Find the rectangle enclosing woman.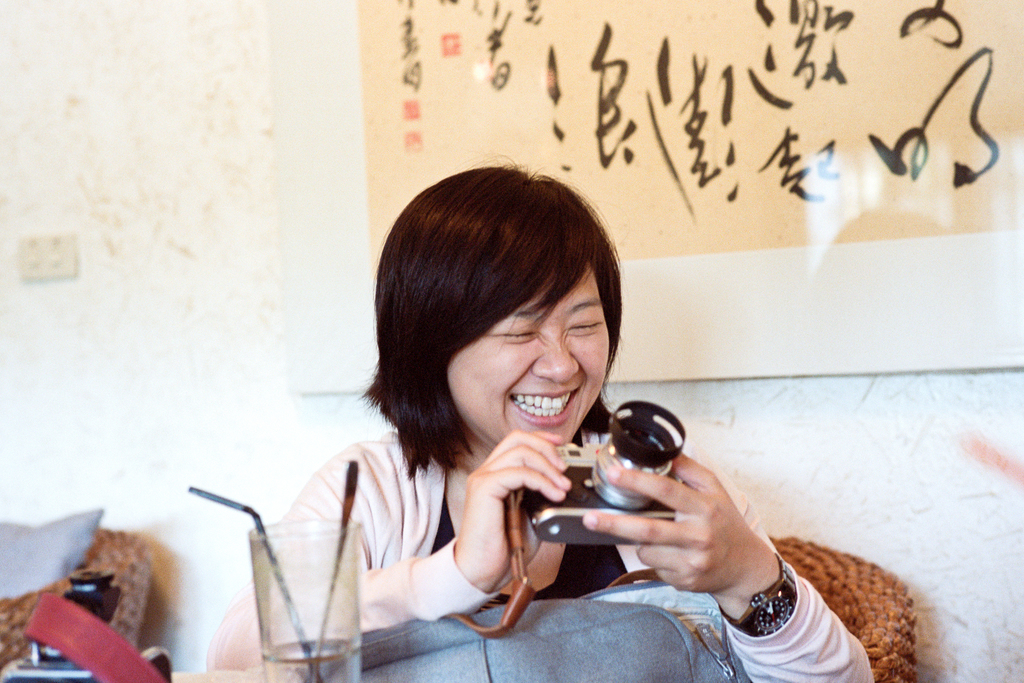
(left=233, top=184, right=883, bottom=682).
